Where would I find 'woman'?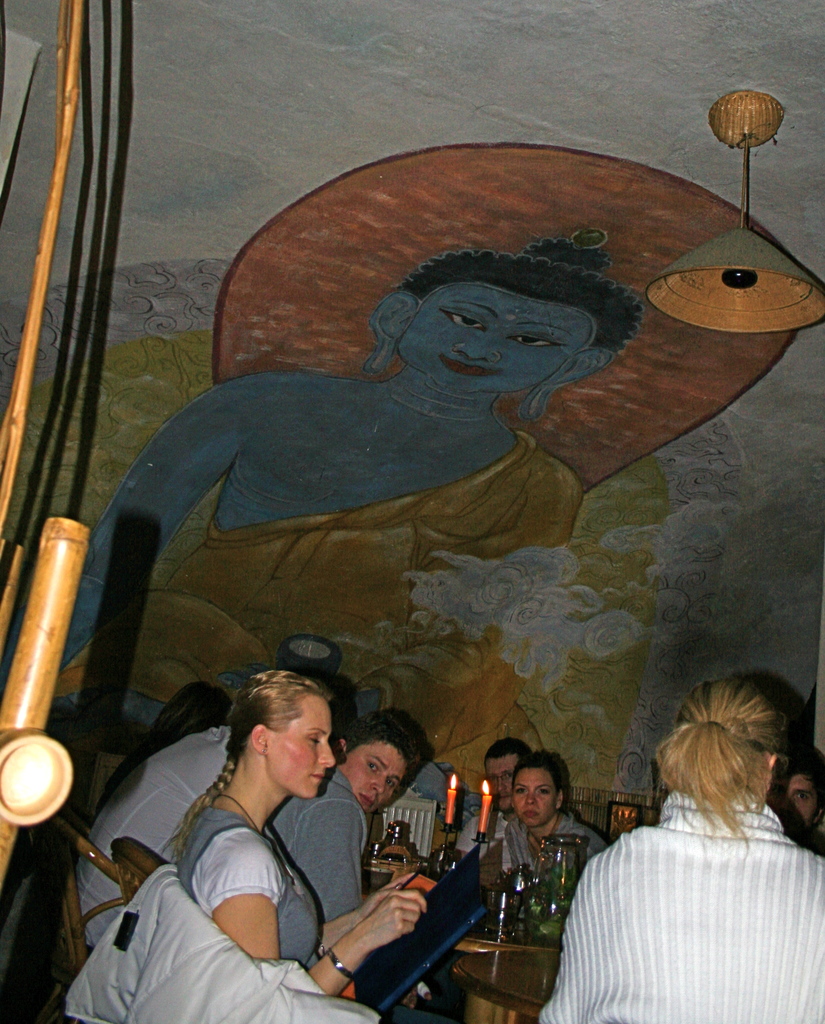
At pyautogui.locateOnScreen(550, 681, 796, 1015).
